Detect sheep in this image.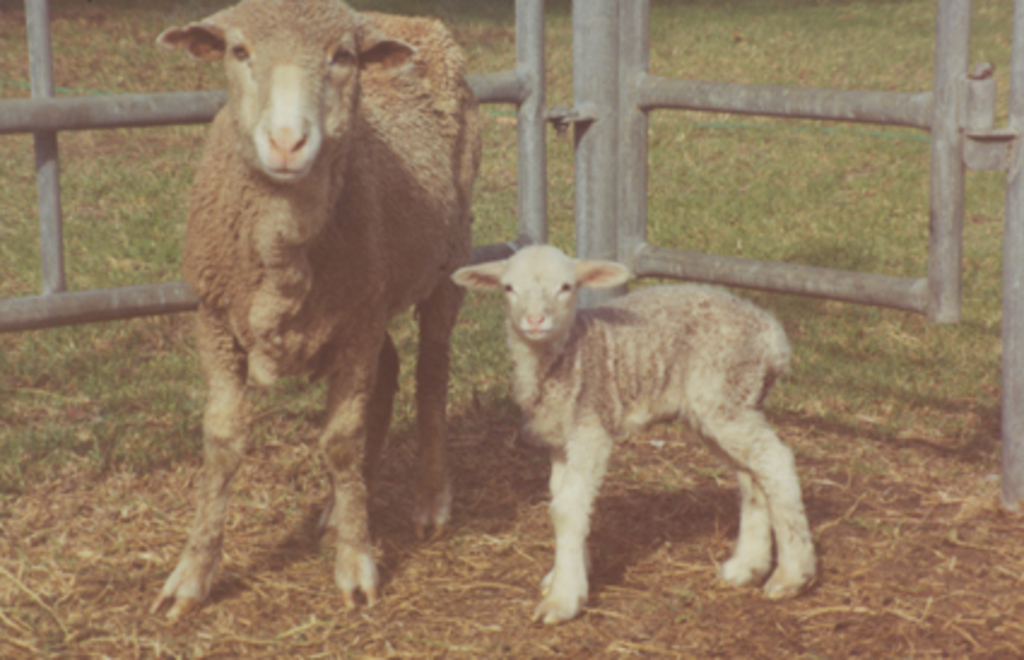
Detection: bbox(145, 0, 479, 626).
